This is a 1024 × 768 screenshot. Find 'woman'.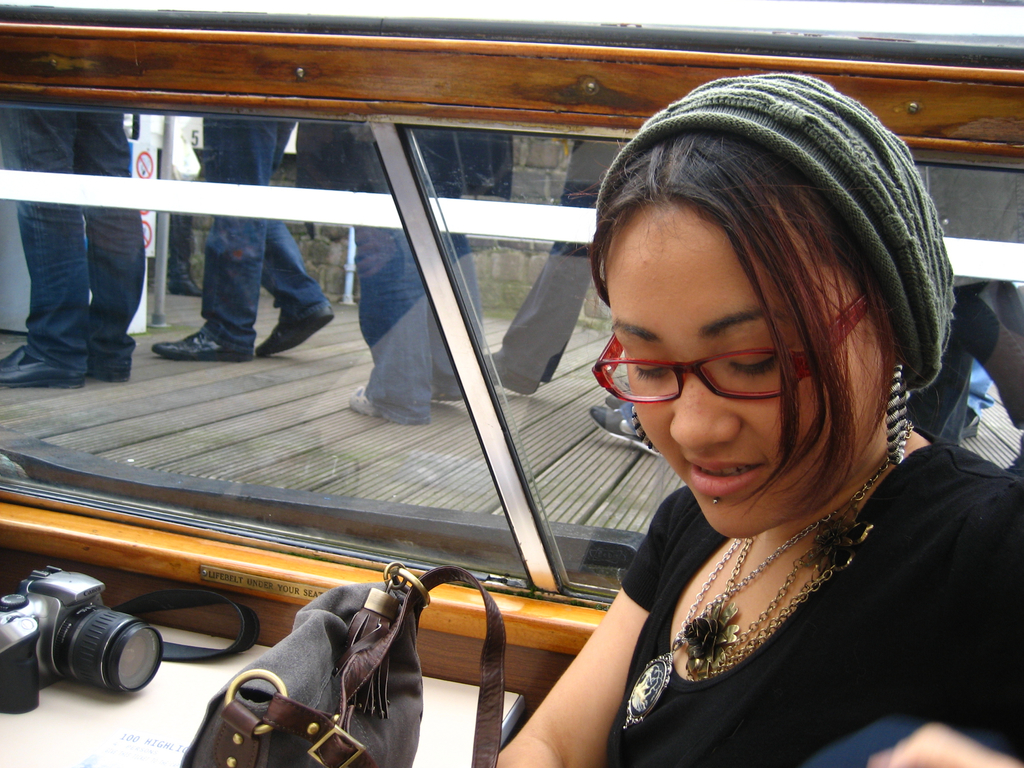
Bounding box: l=486, t=92, r=993, b=767.
